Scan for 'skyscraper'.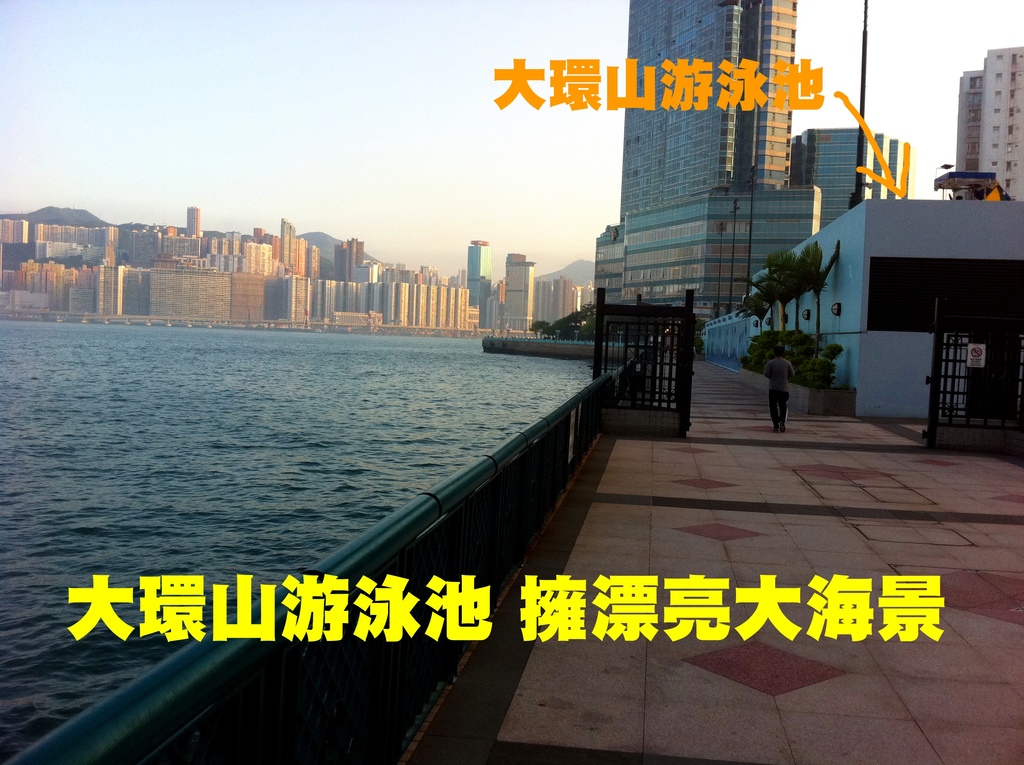
Scan result: Rect(961, 40, 1023, 207).
